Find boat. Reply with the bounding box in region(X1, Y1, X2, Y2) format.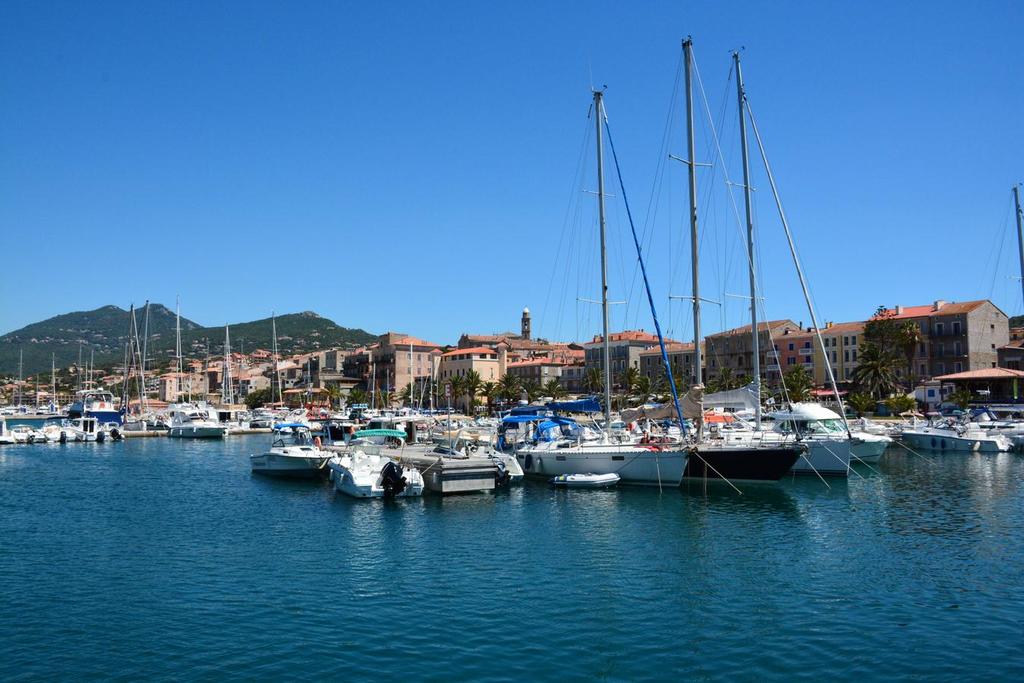
region(513, 73, 692, 486).
